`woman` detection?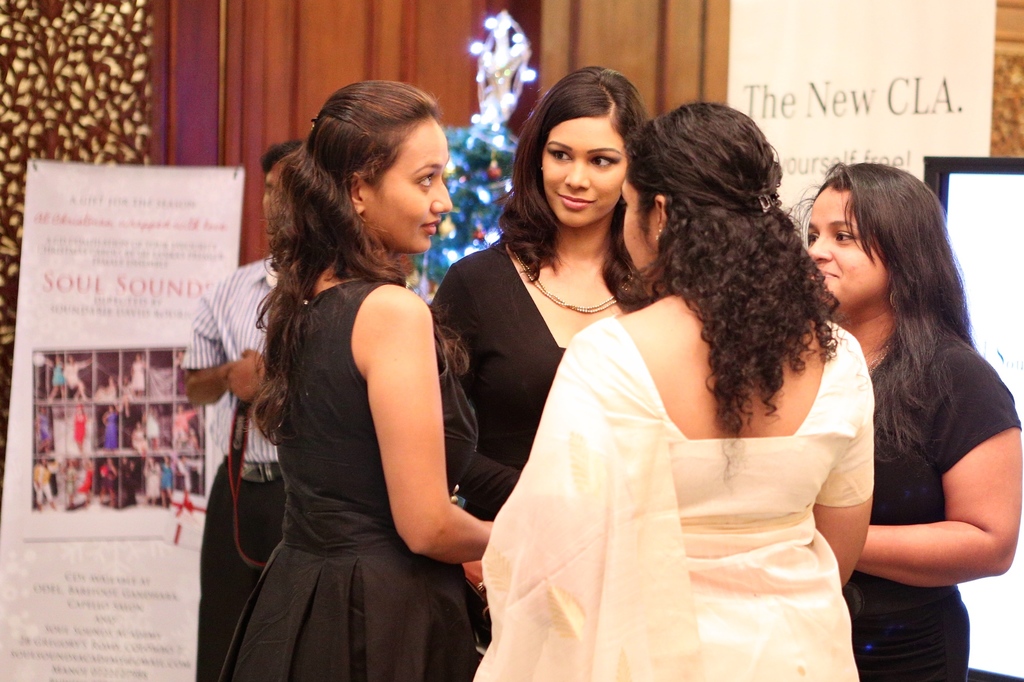
region(135, 403, 162, 451)
